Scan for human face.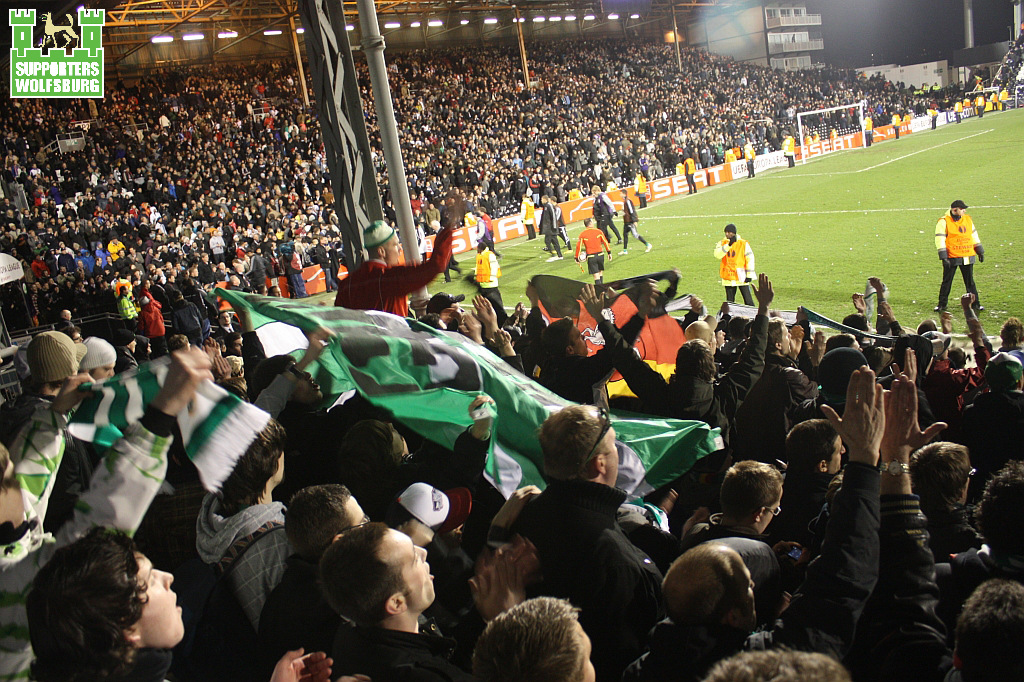
Scan result: bbox=(97, 359, 118, 383).
